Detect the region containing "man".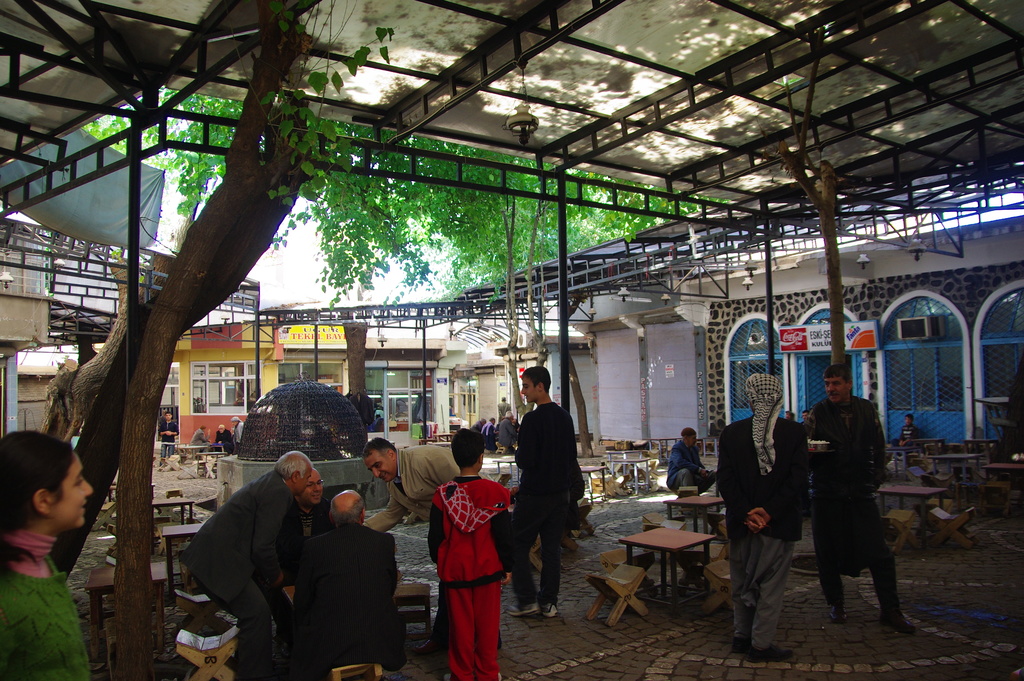
bbox=(293, 466, 339, 546).
